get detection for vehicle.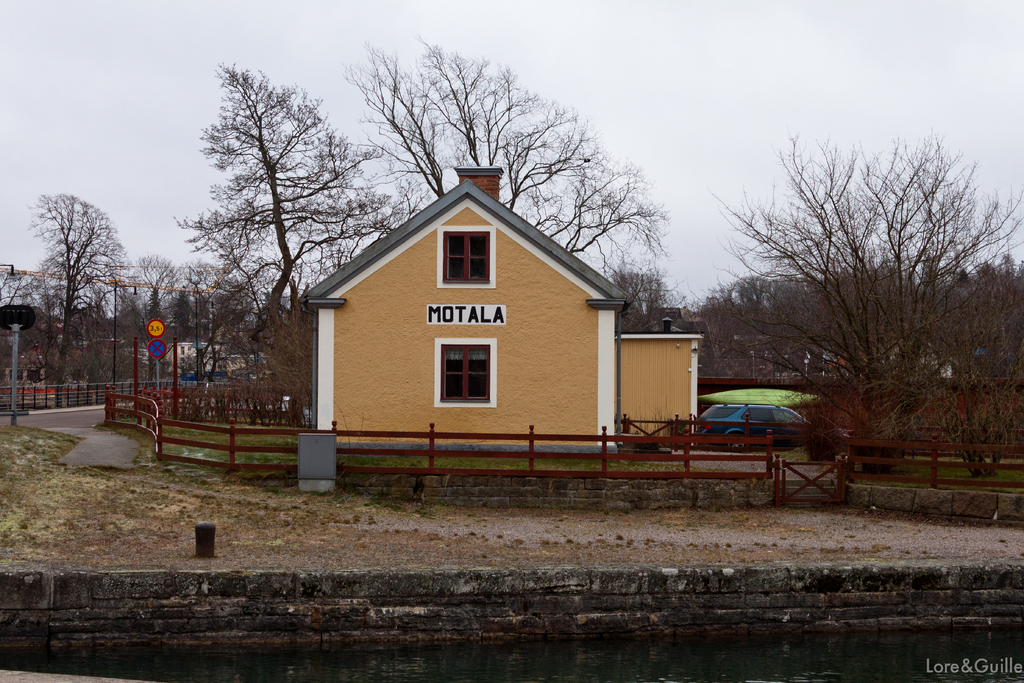
Detection: (x1=696, y1=402, x2=811, y2=445).
